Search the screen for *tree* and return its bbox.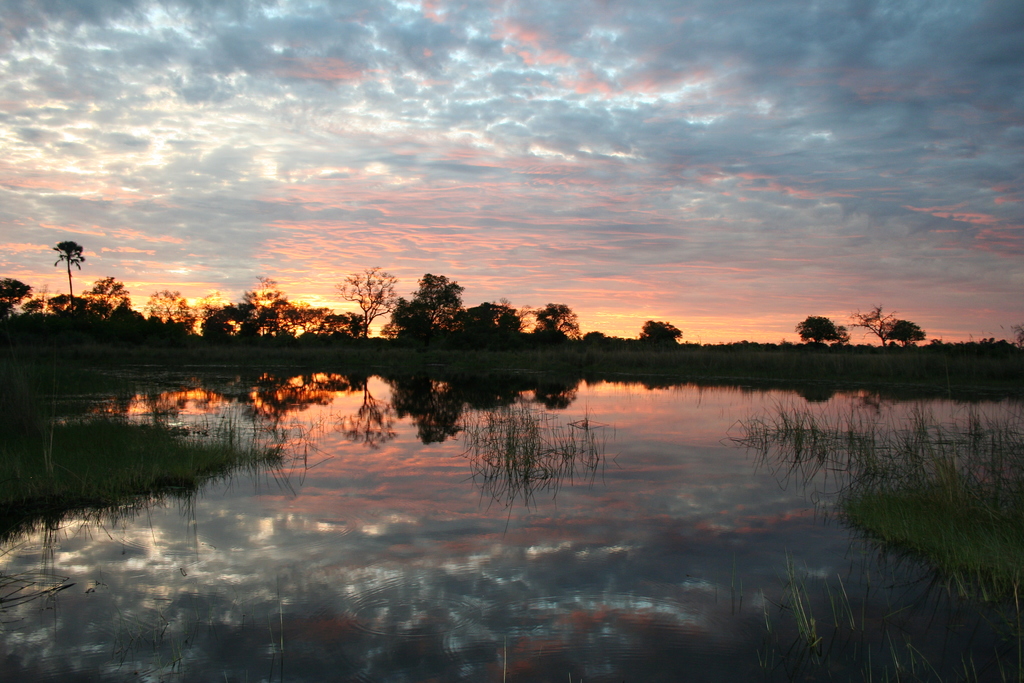
Found: {"left": 886, "top": 321, "right": 926, "bottom": 346}.
